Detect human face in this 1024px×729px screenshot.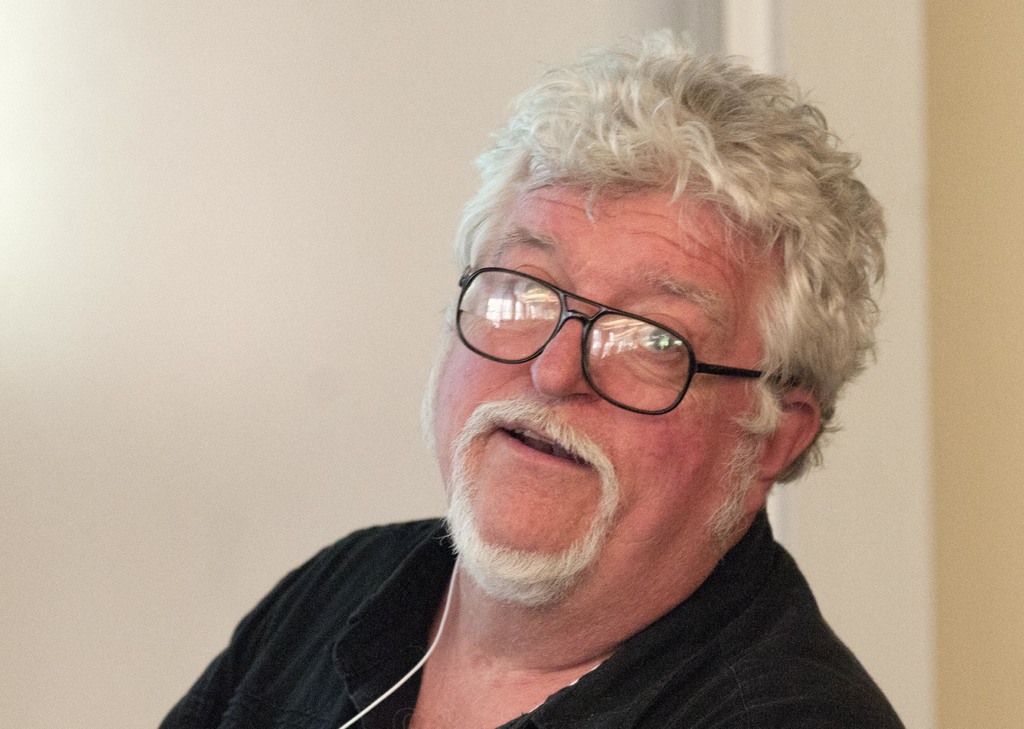
Detection: {"x1": 429, "y1": 178, "x2": 781, "y2": 596}.
